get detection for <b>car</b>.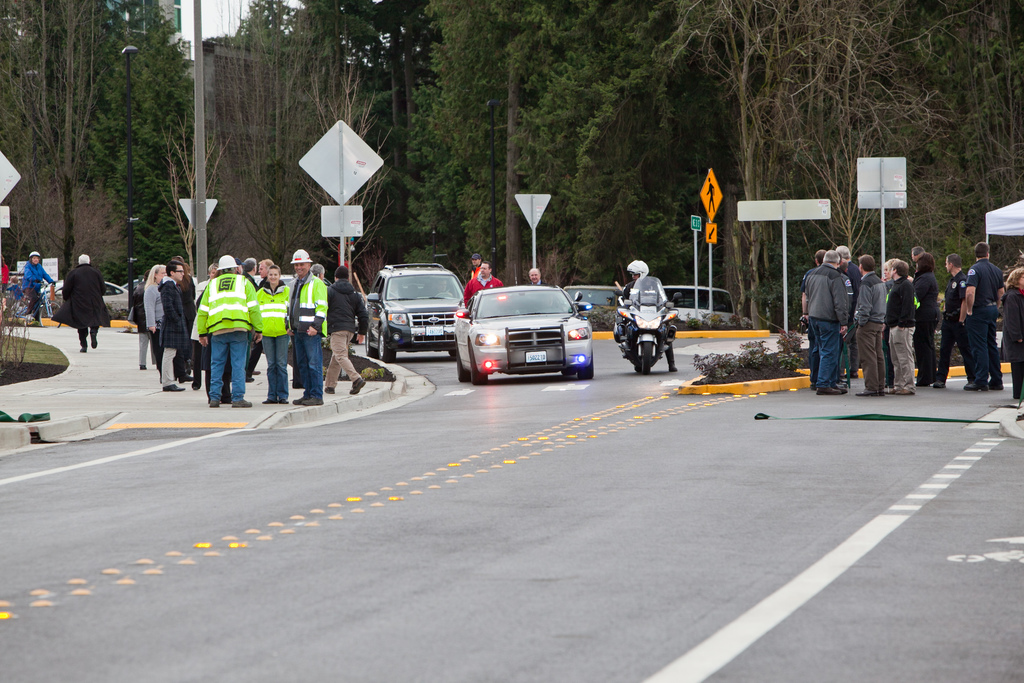
Detection: region(365, 264, 463, 363).
